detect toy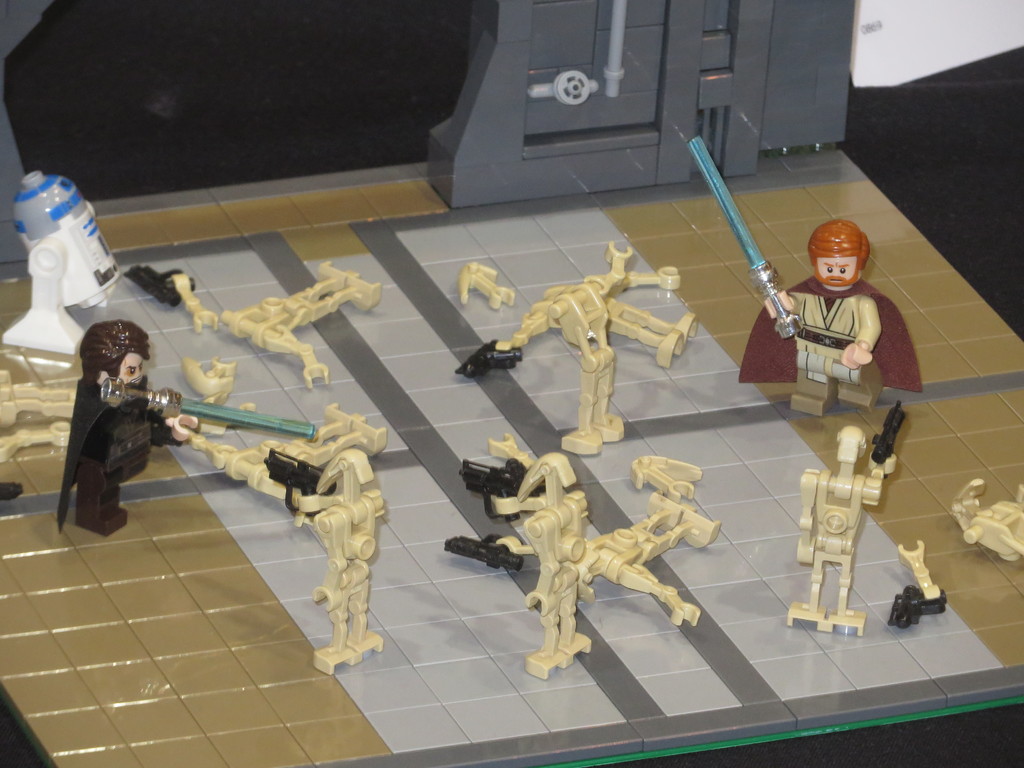
[2, 170, 120, 359]
